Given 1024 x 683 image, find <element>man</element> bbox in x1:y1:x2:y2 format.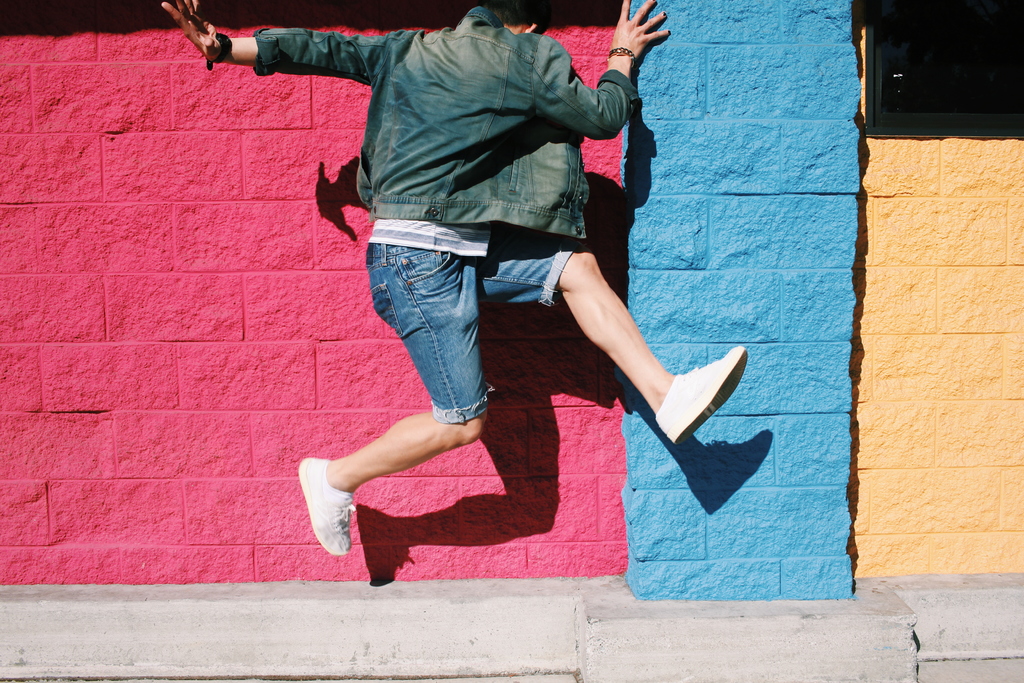
200:15:739:575.
